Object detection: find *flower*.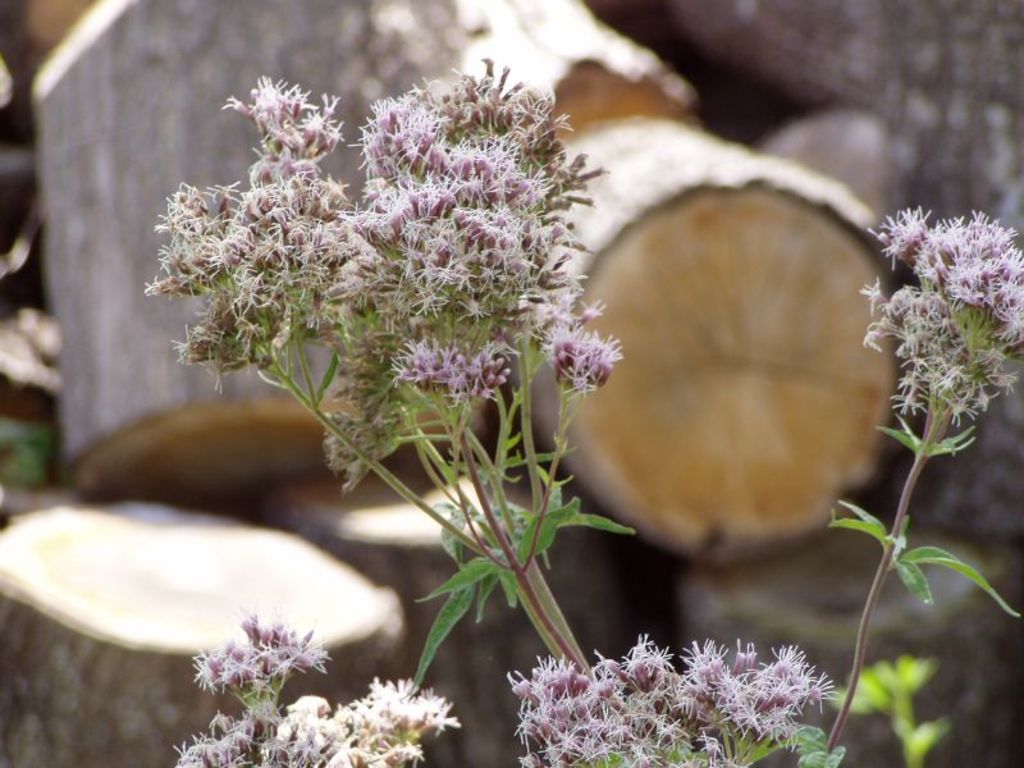
x1=540, y1=330, x2=631, y2=390.
